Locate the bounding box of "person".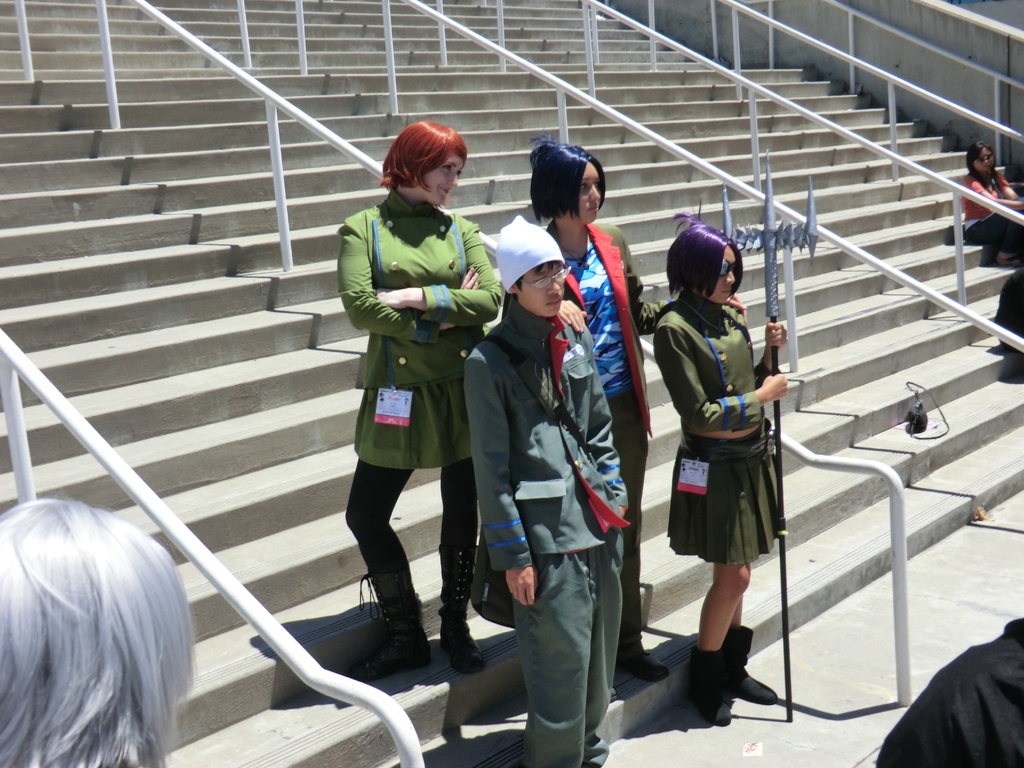
Bounding box: bbox=[962, 138, 1023, 265].
